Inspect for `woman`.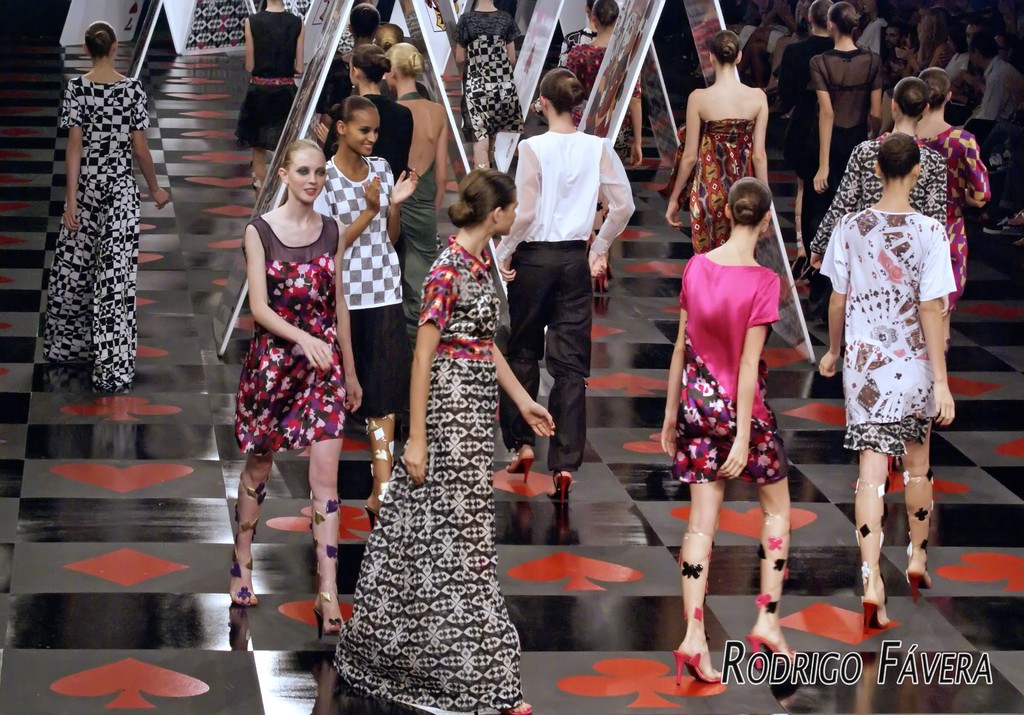
Inspection: region(308, 95, 417, 520).
